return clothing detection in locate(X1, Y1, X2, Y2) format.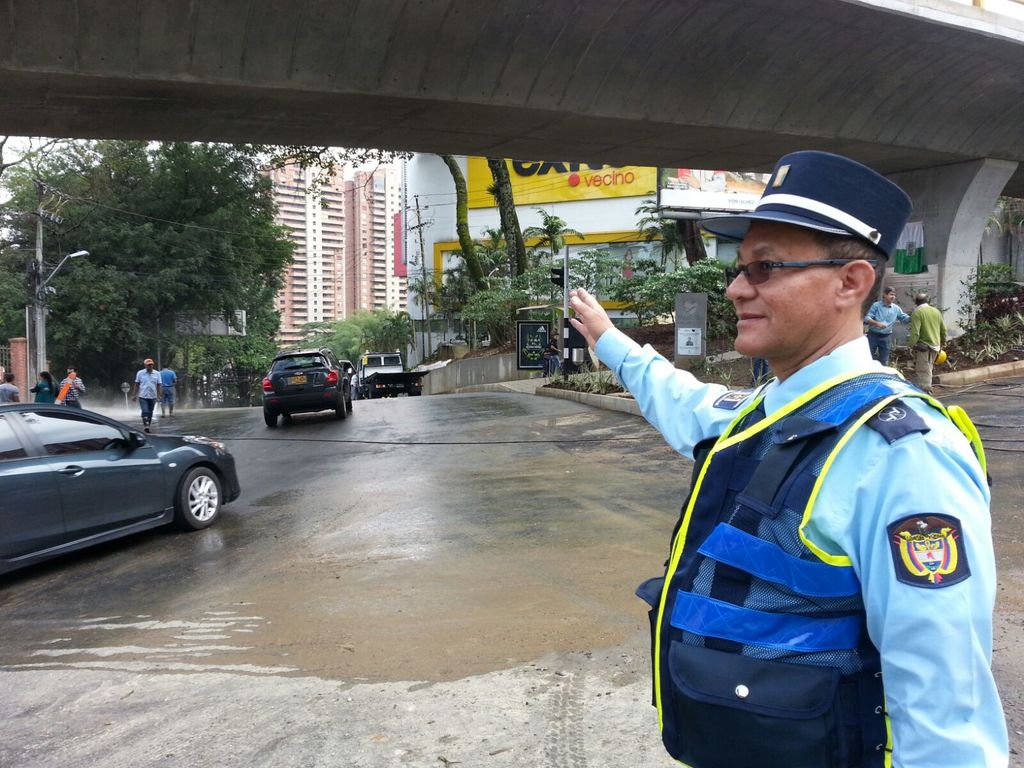
locate(27, 380, 58, 401).
